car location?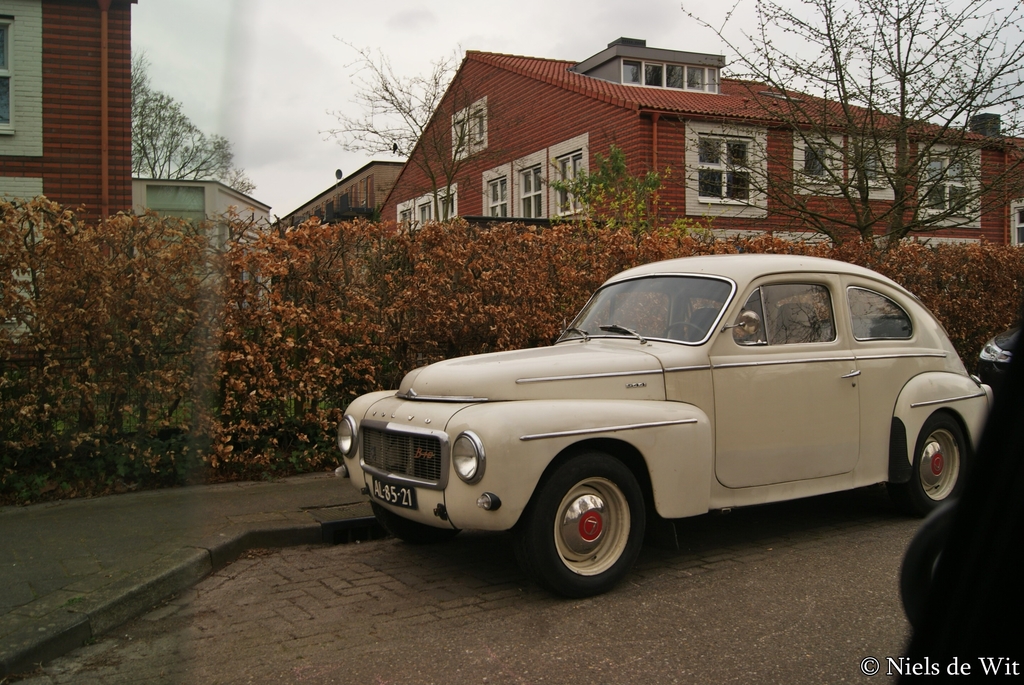
bbox=[337, 253, 991, 601]
